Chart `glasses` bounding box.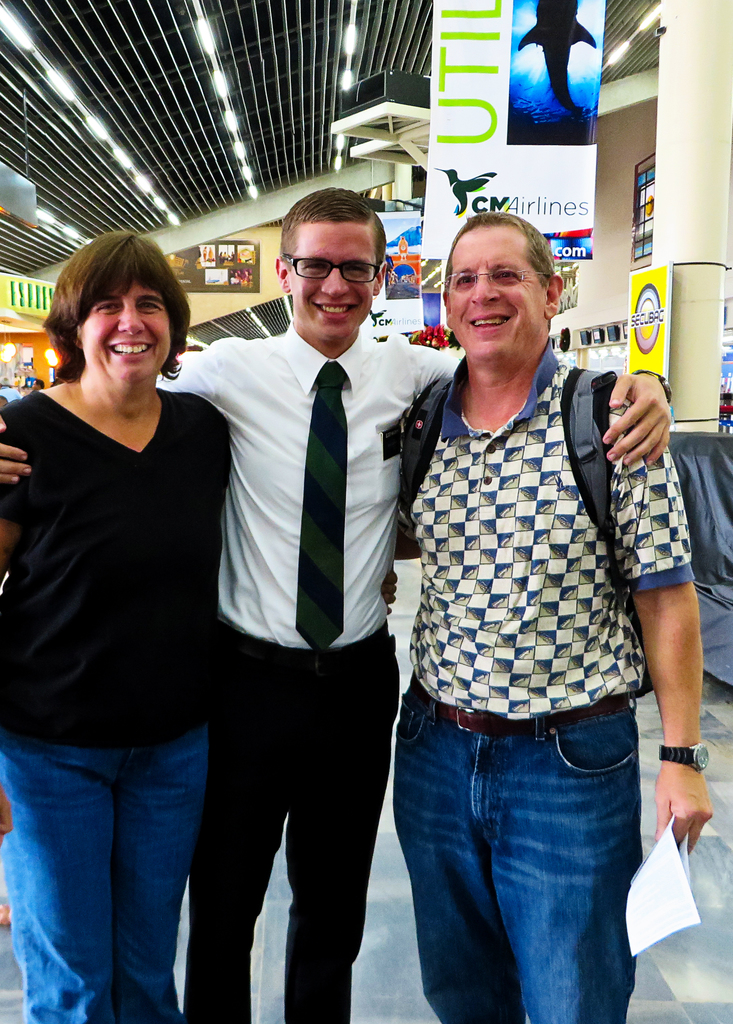
Charted: 282/253/378/283.
